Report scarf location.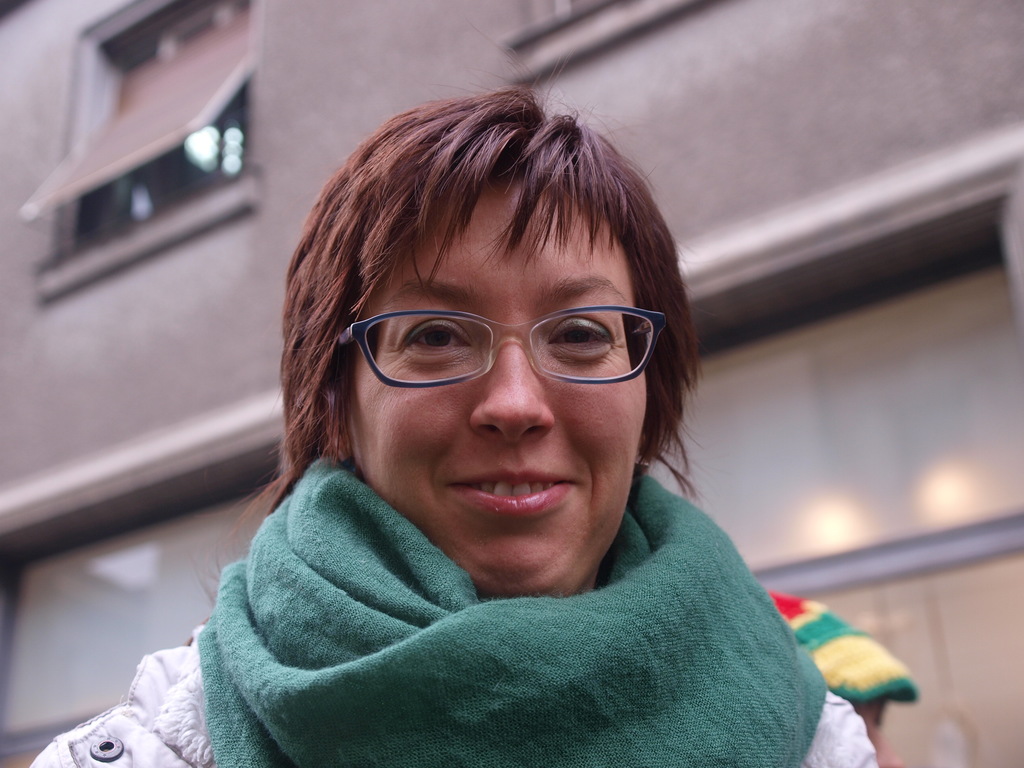
Report: crop(195, 451, 826, 767).
